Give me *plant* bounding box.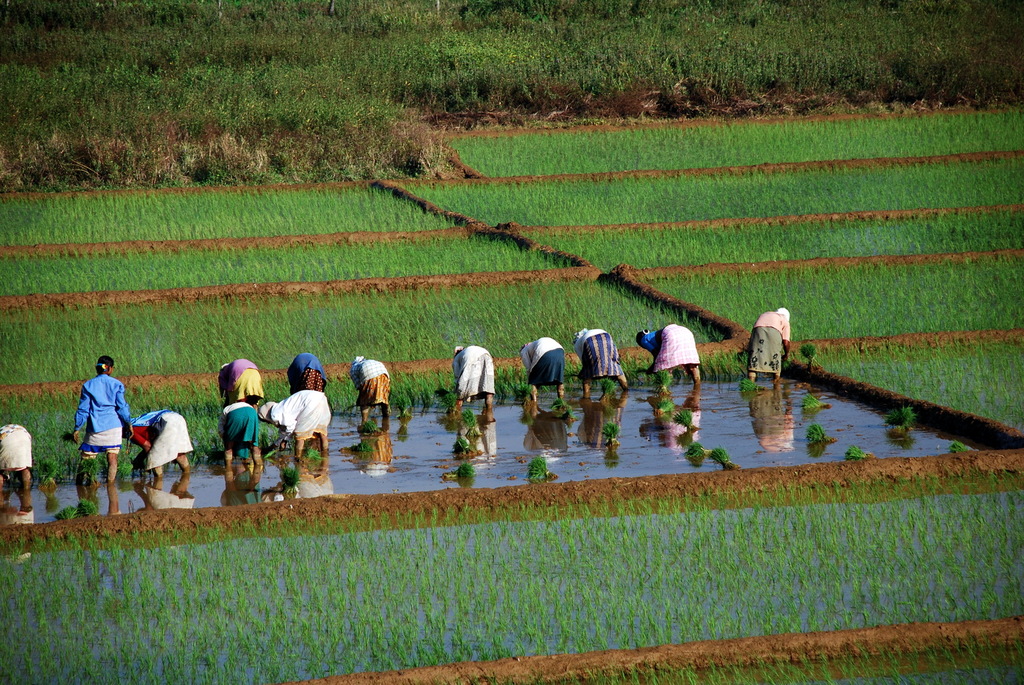
[left=801, top=345, right=820, bottom=374].
